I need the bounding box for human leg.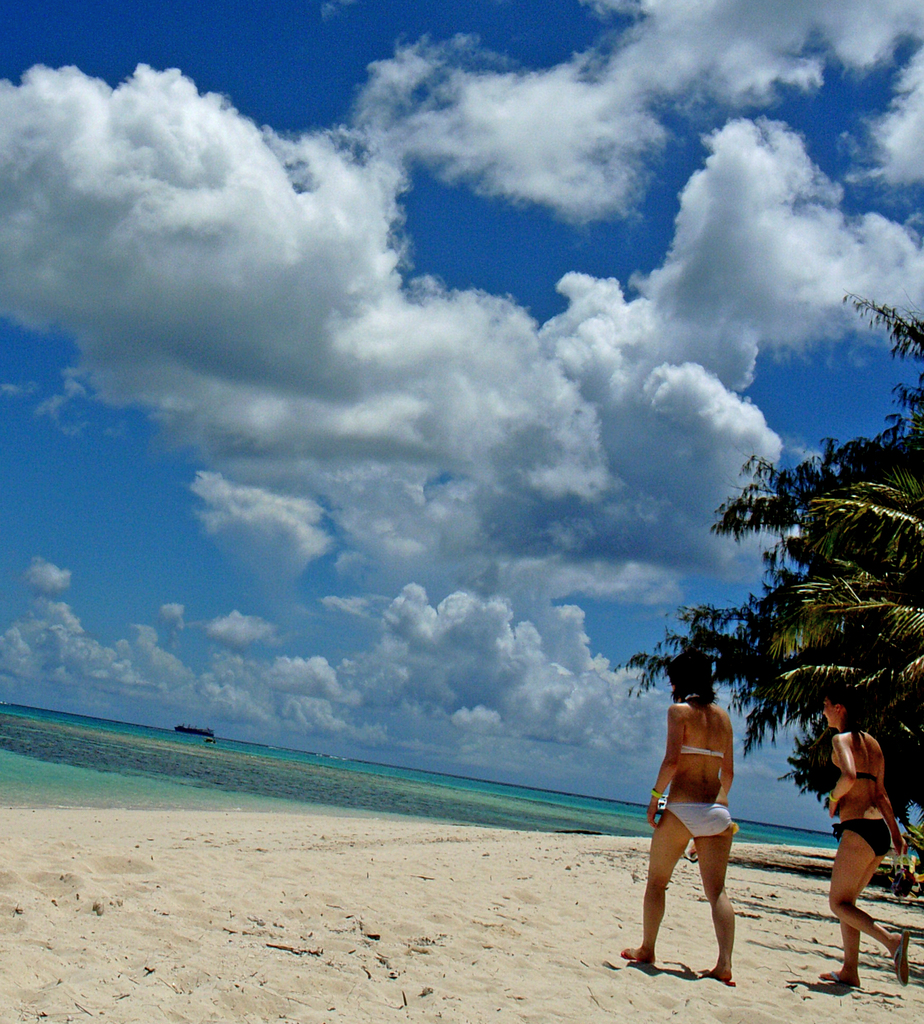
Here it is: (left=830, top=817, right=910, bottom=980).
